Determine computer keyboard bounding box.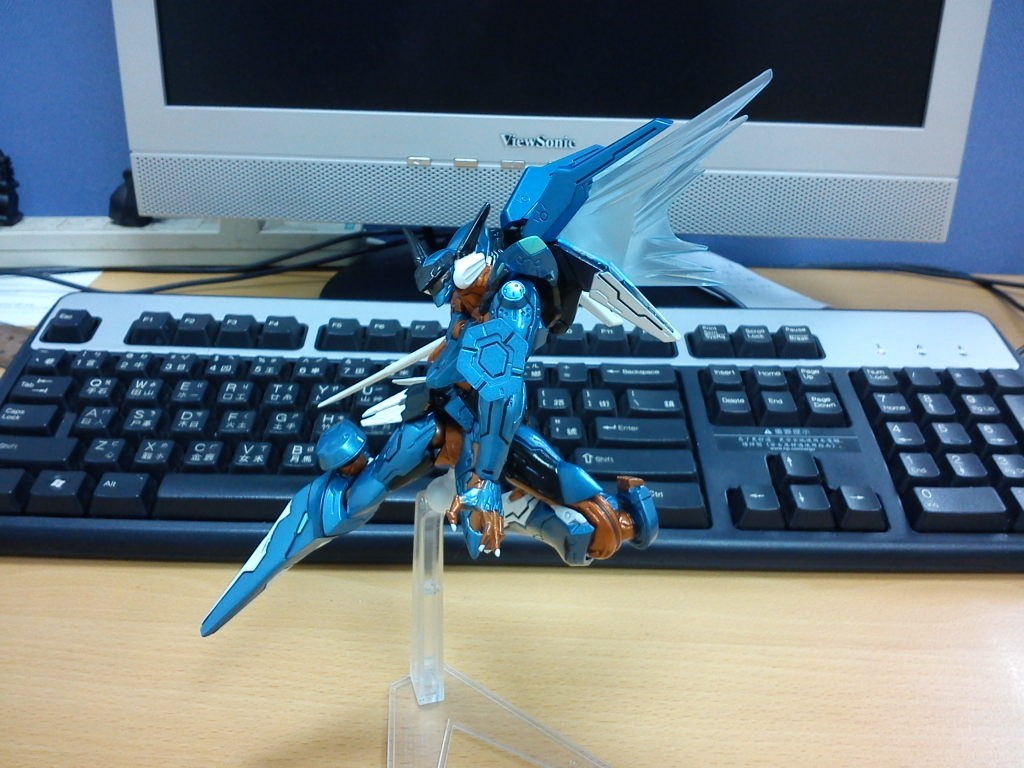
Determined: [left=0, top=292, right=1023, bottom=572].
